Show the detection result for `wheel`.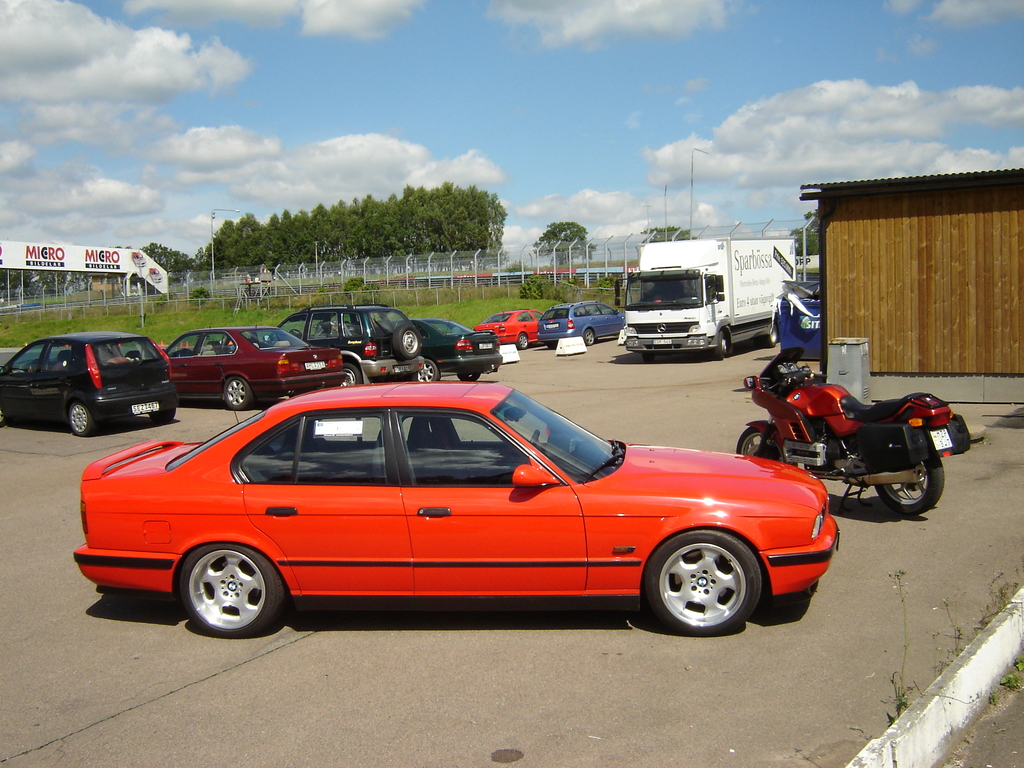
(left=529, top=431, right=542, bottom=445).
